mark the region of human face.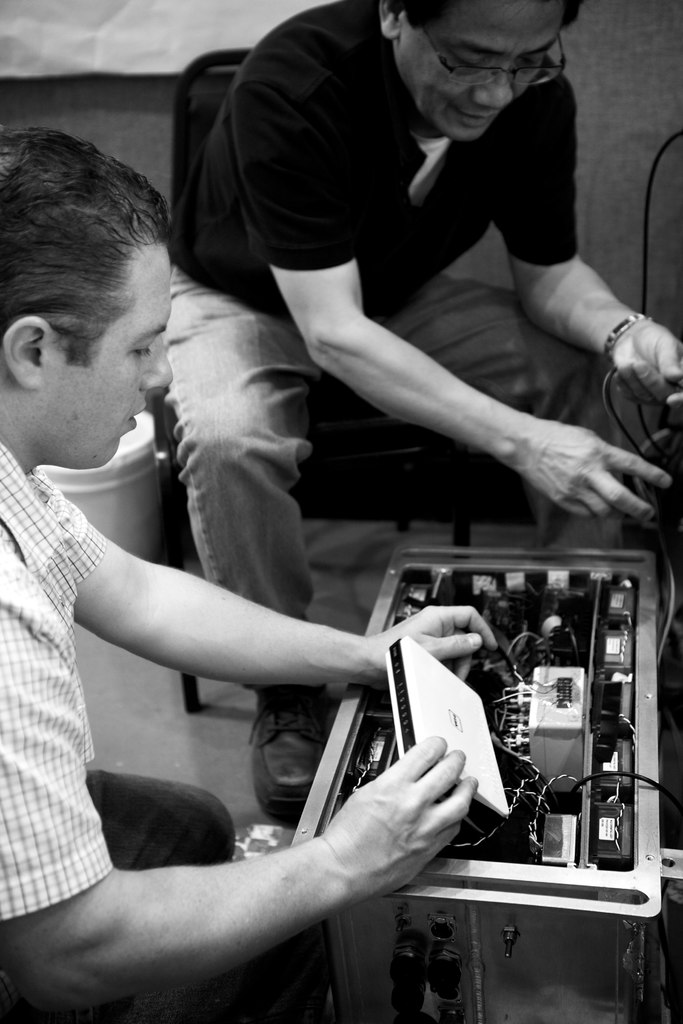
Region: region(404, 0, 561, 140).
